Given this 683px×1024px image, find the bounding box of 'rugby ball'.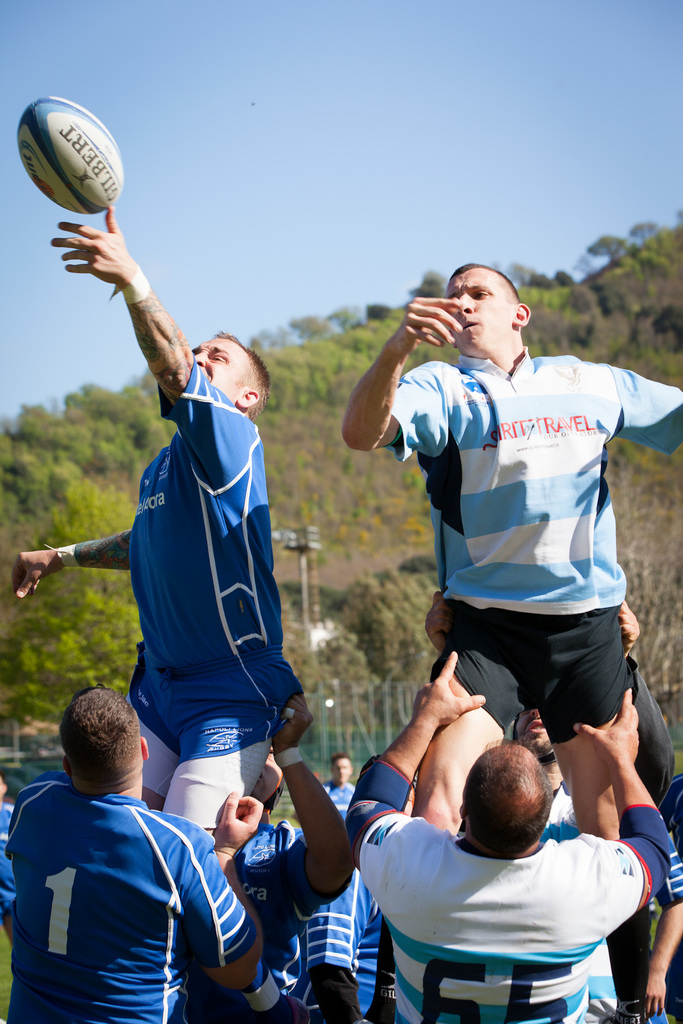
(left=15, top=88, right=112, bottom=221).
